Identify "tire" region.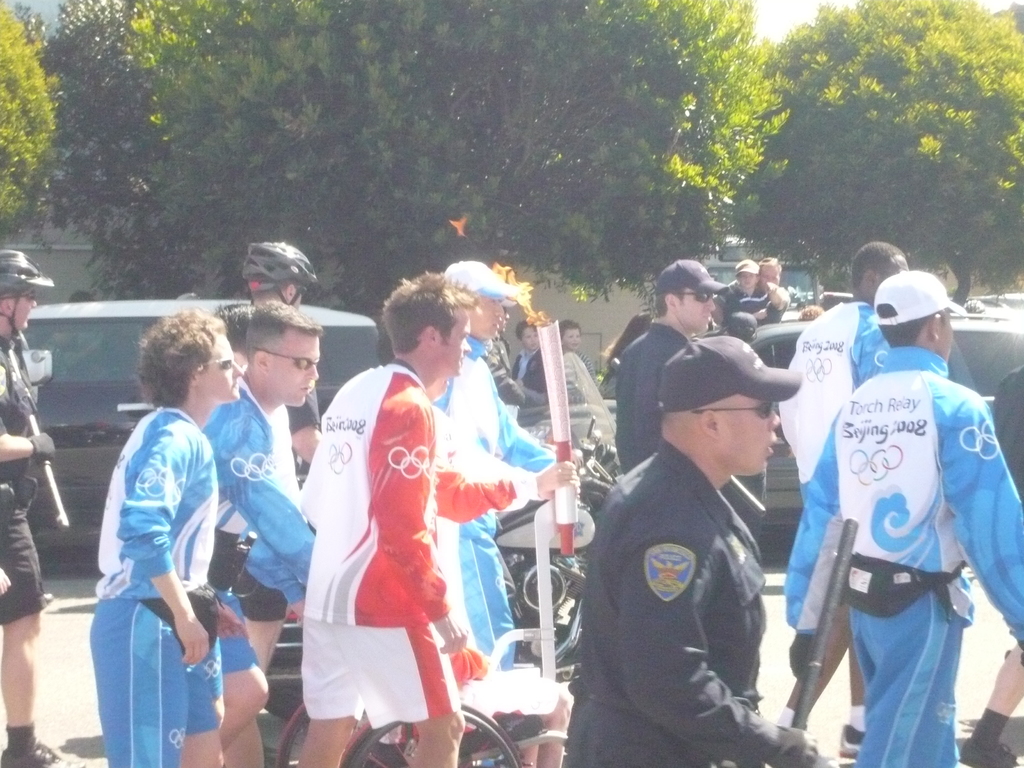
Region: region(283, 710, 327, 767).
